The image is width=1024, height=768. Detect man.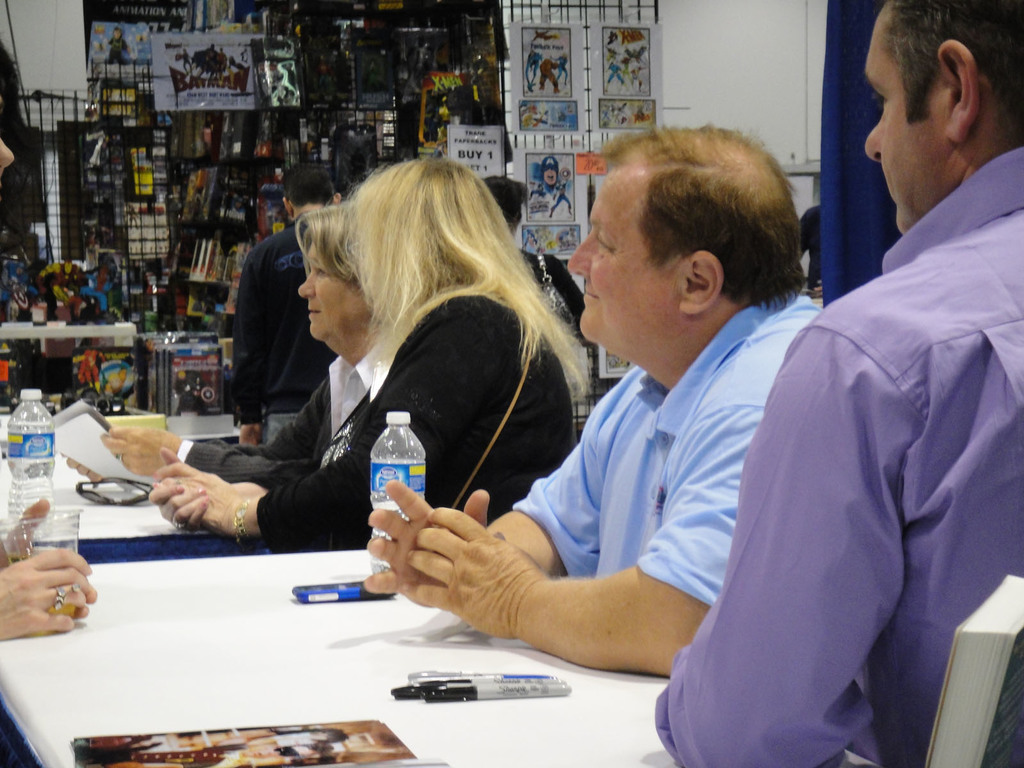
Detection: bbox=[649, 0, 1023, 767].
